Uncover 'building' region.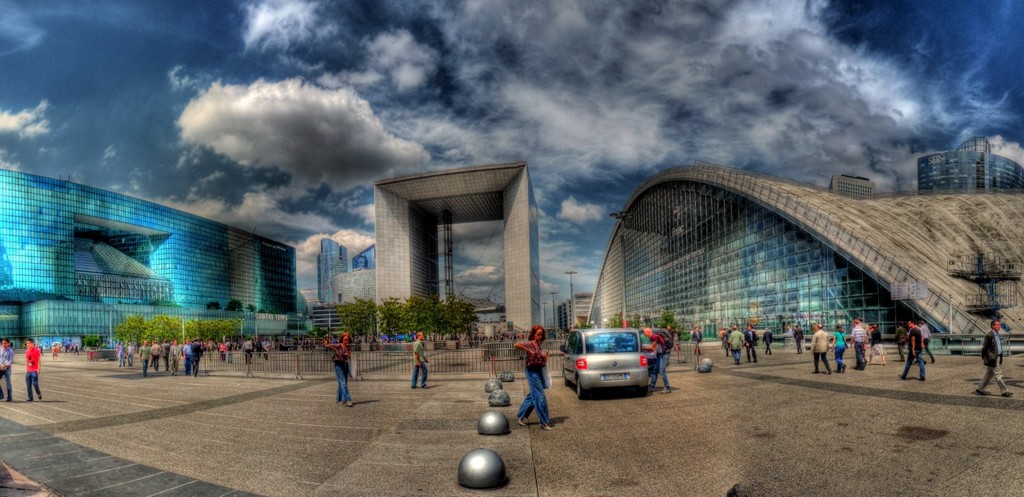
Uncovered: (582, 164, 1023, 352).
